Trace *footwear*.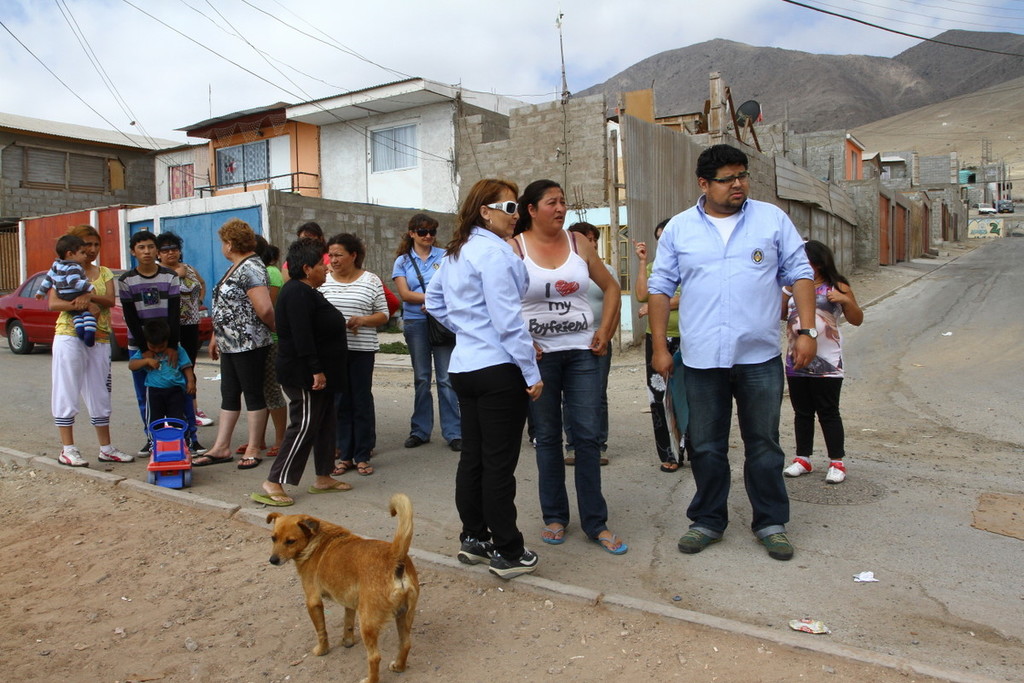
Traced to <bbox>403, 433, 418, 449</bbox>.
